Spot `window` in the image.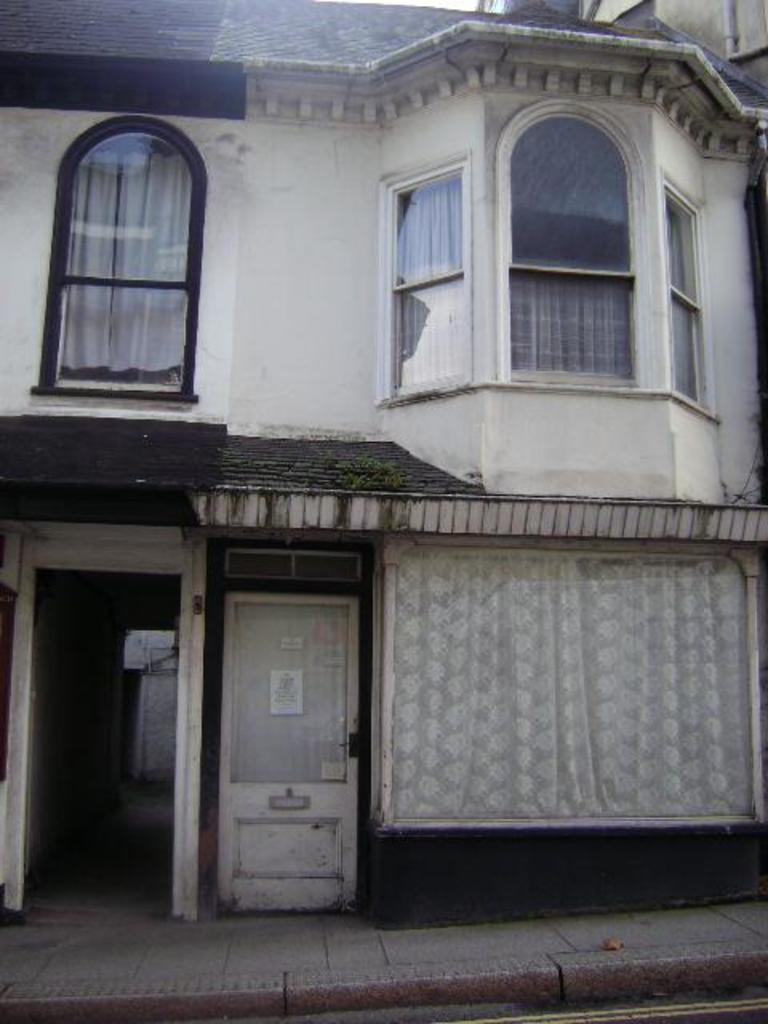
`window` found at {"x1": 366, "y1": 144, "x2": 493, "y2": 410}.
